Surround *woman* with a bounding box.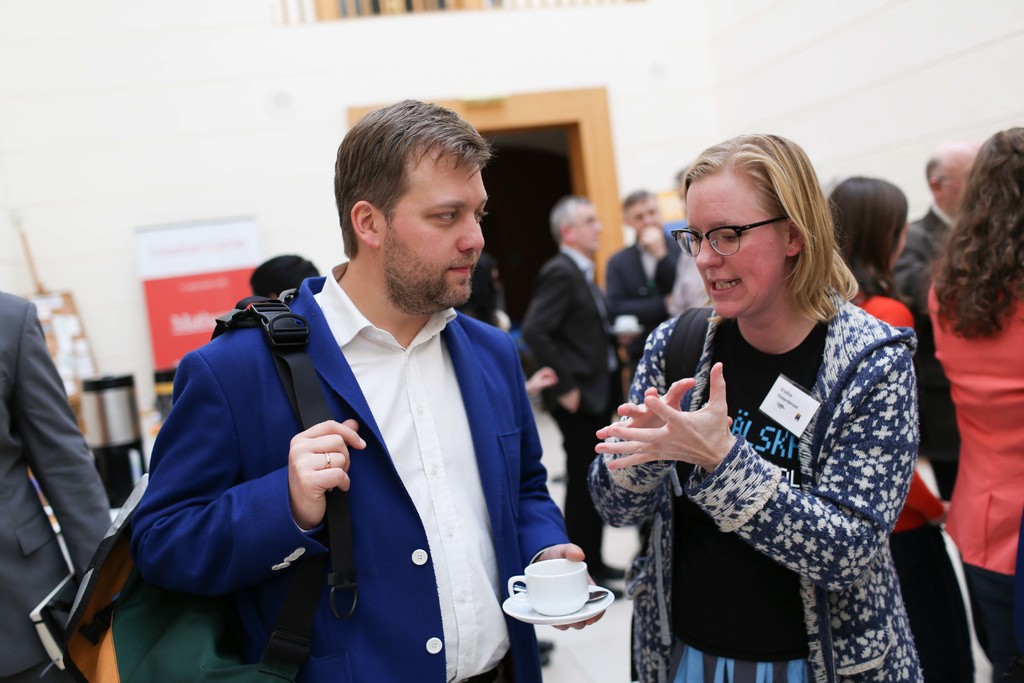
left=922, top=128, right=1023, bottom=682.
